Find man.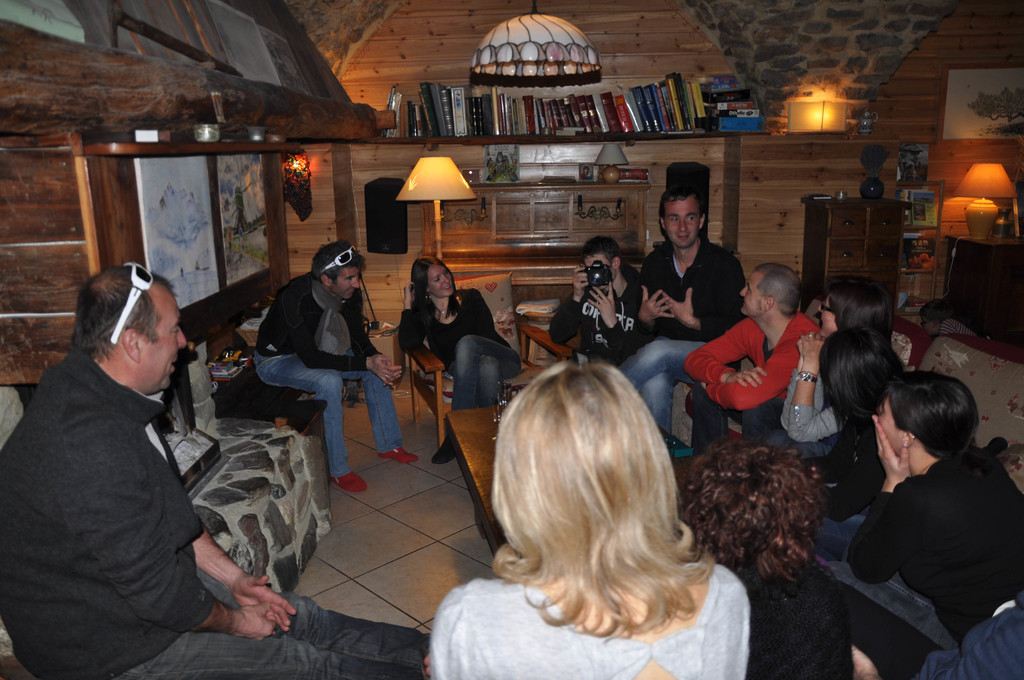
BBox(685, 265, 827, 486).
